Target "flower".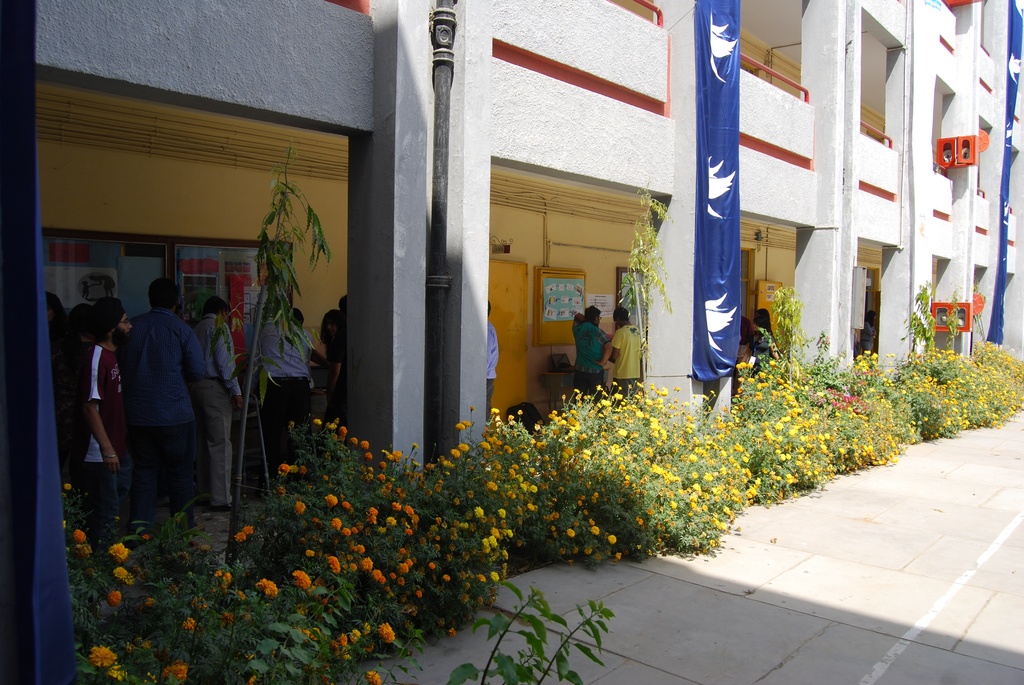
Target region: <bbox>109, 663, 125, 682</bbox>.
